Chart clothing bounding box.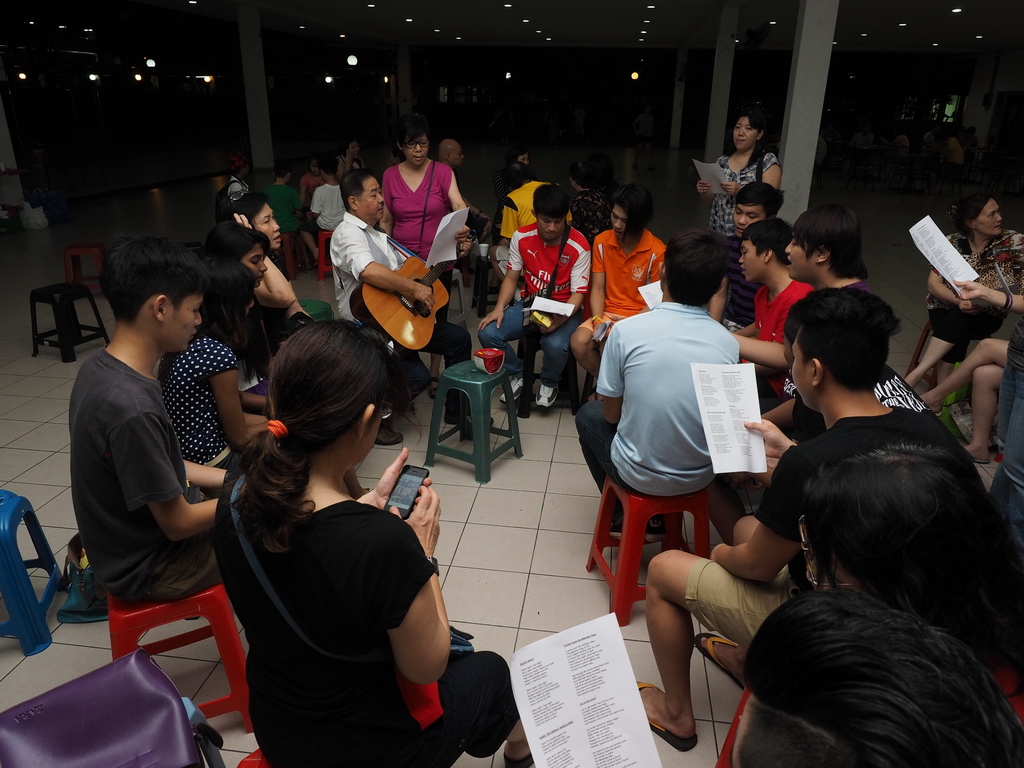
Charted: left=61, top=346, right=200, bottom=609.
